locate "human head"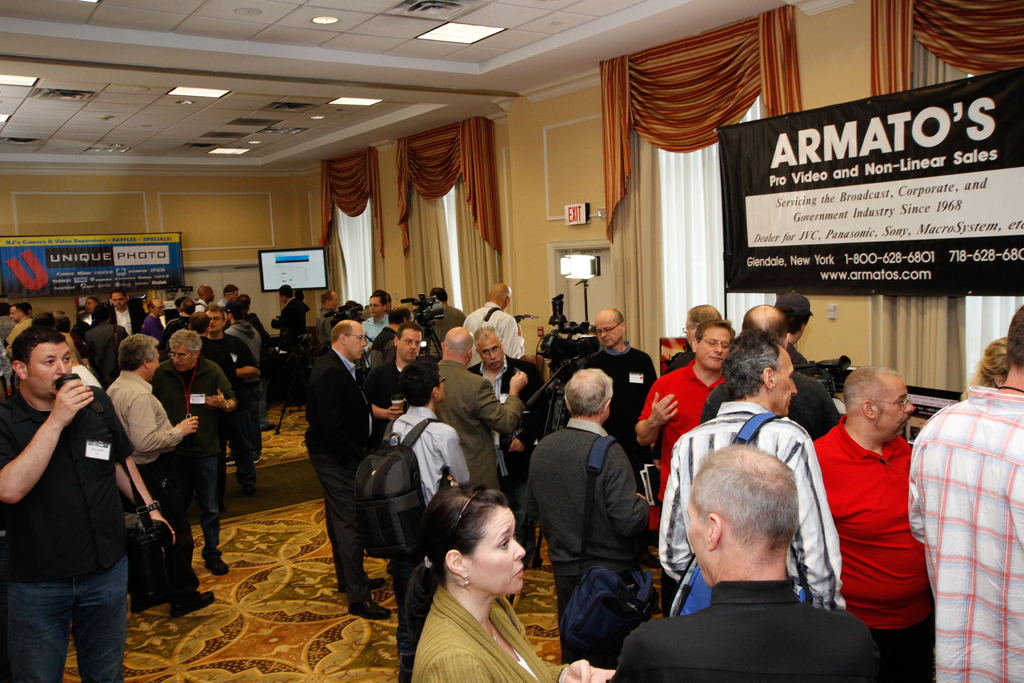
pyautogui.locateOnScreen(320, 289, 337, 309)
